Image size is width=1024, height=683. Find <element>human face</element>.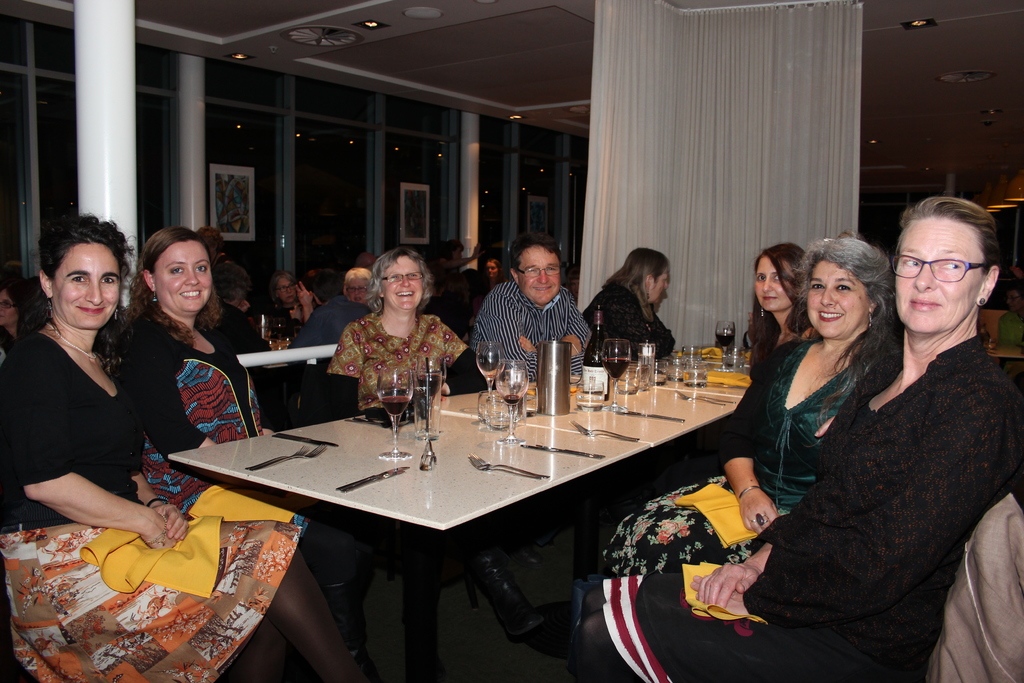
519/248/556/304.
